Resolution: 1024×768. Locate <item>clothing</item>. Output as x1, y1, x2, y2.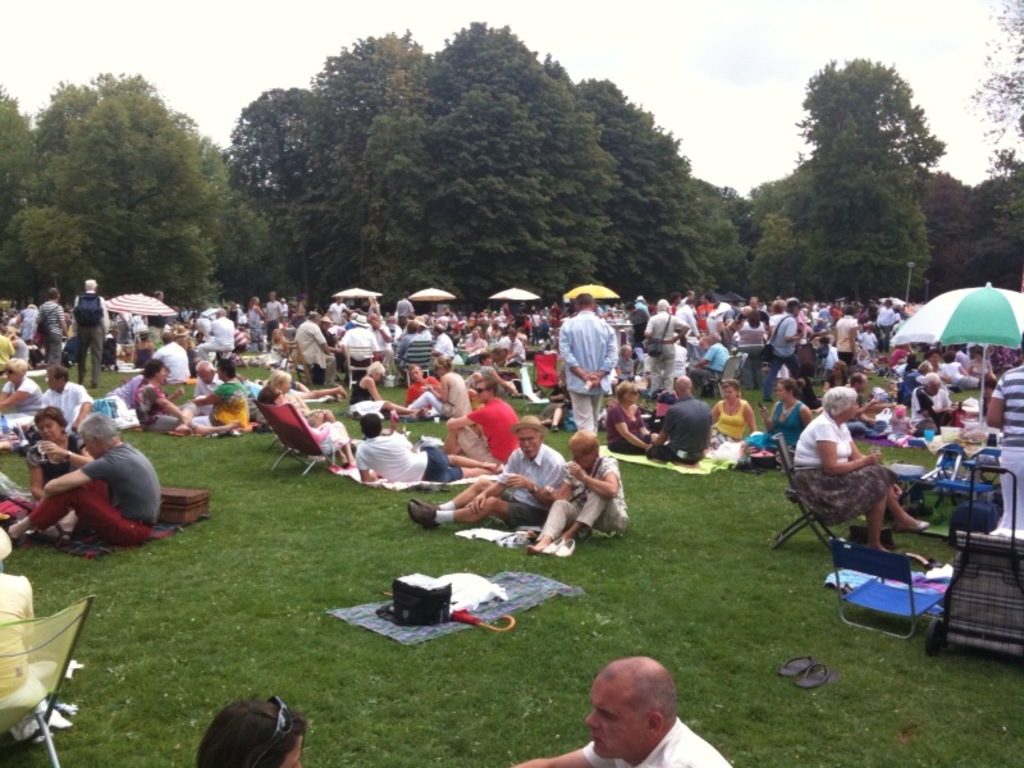
996, 364, 1023, 527.
